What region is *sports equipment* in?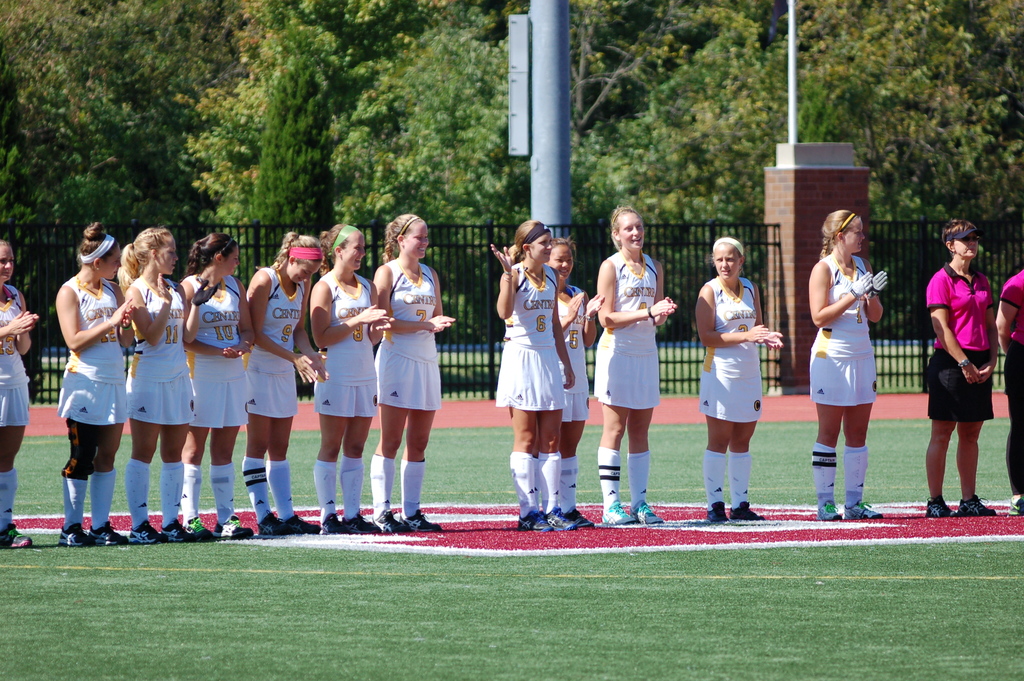
(left=60, top=521, right=93, bottom=550).
